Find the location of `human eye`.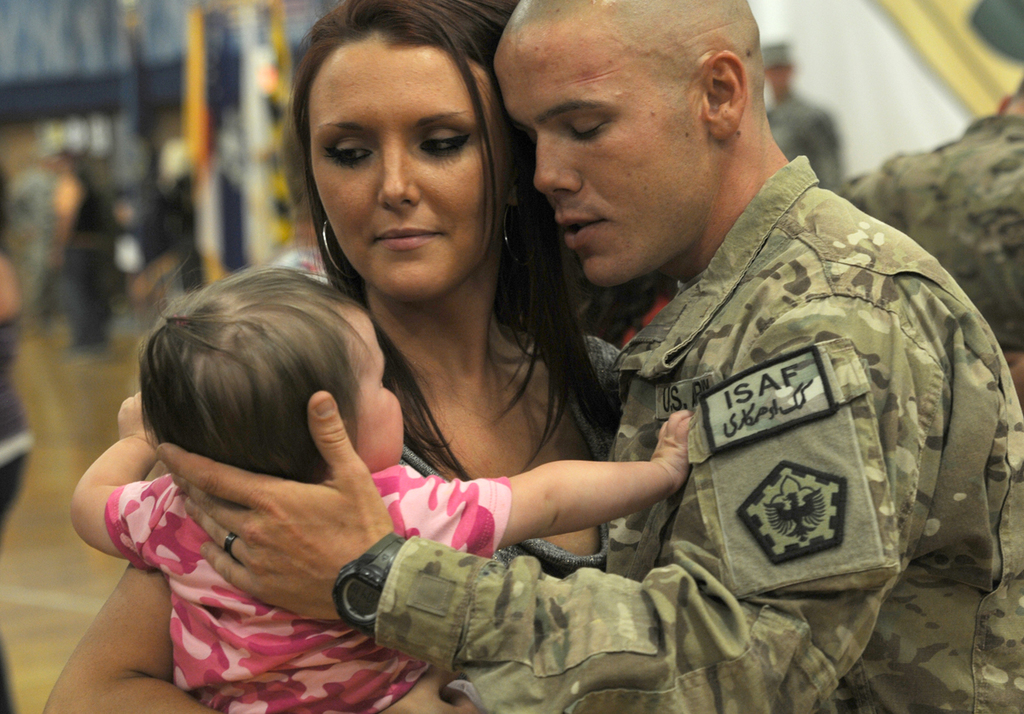
Location: bbox(323, 135, 373, 175).
